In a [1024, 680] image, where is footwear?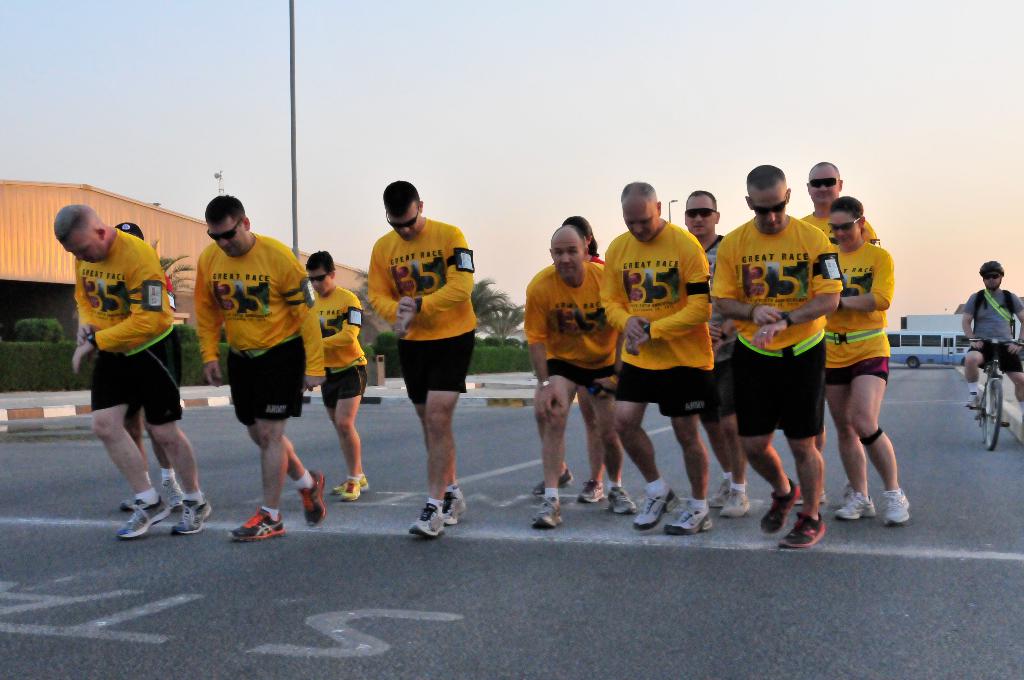
detection(631, 486, 680, 531).
